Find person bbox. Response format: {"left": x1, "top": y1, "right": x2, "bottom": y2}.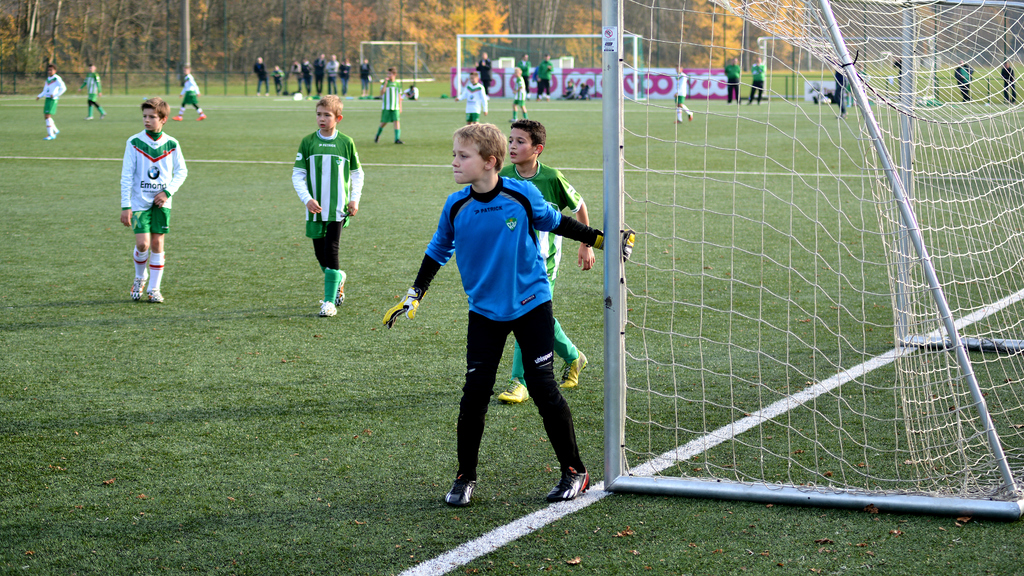
{"left": 115, "top": 101, "right": 190, "bottom": 314}.
